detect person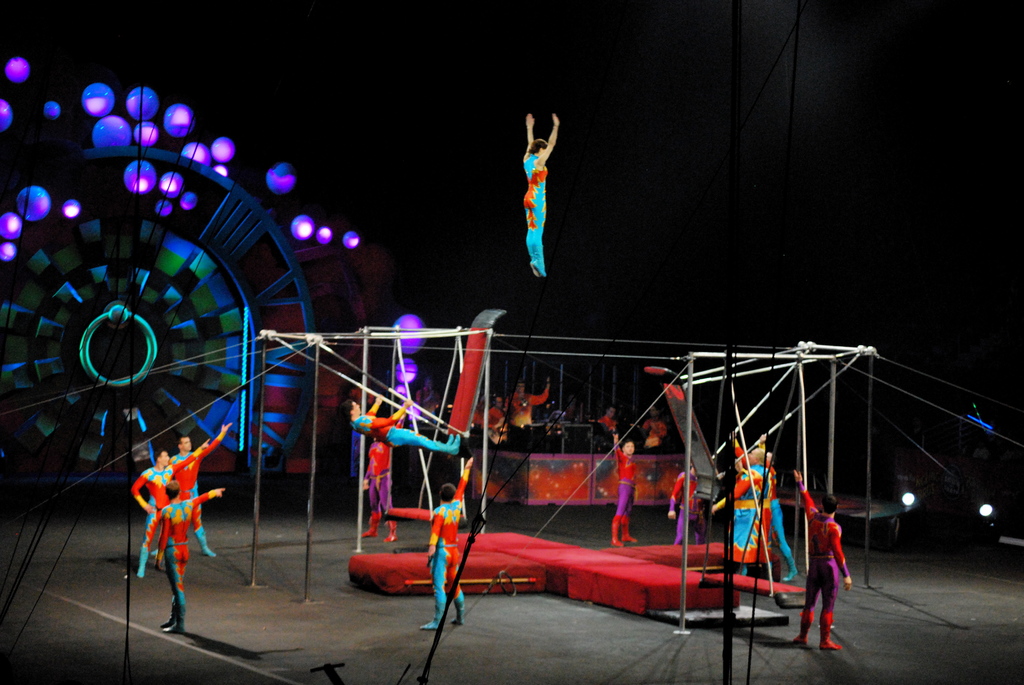
(x1=509, y1=375, x2=554, y2=439)
